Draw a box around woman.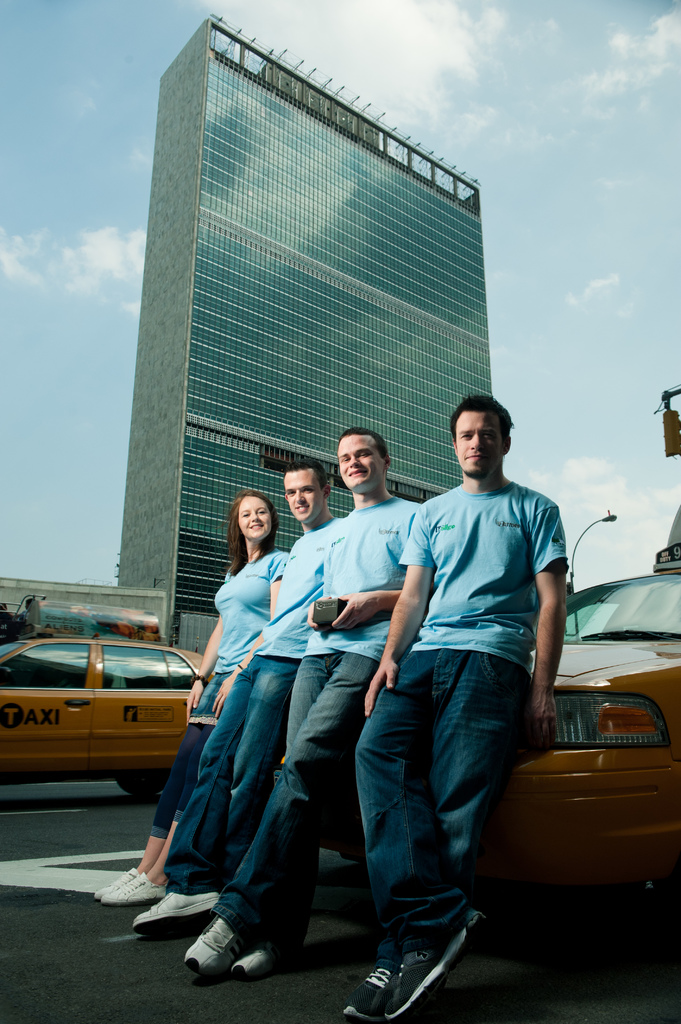
rect(115, 483, 297, 910).
